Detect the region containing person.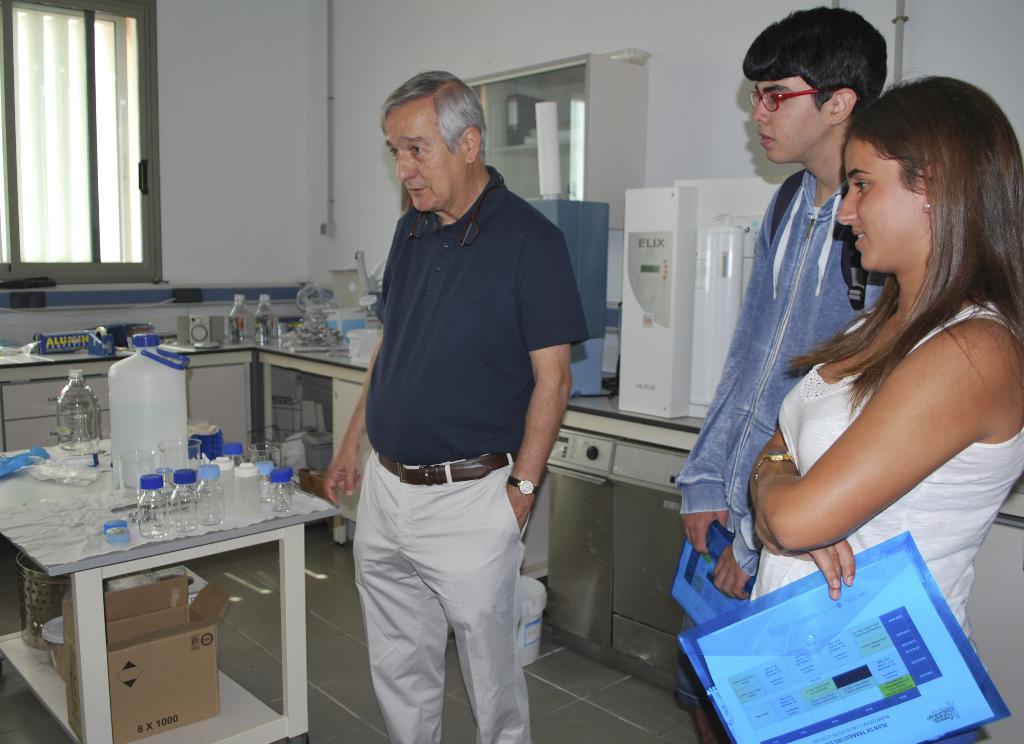
744/72/1023/743.
